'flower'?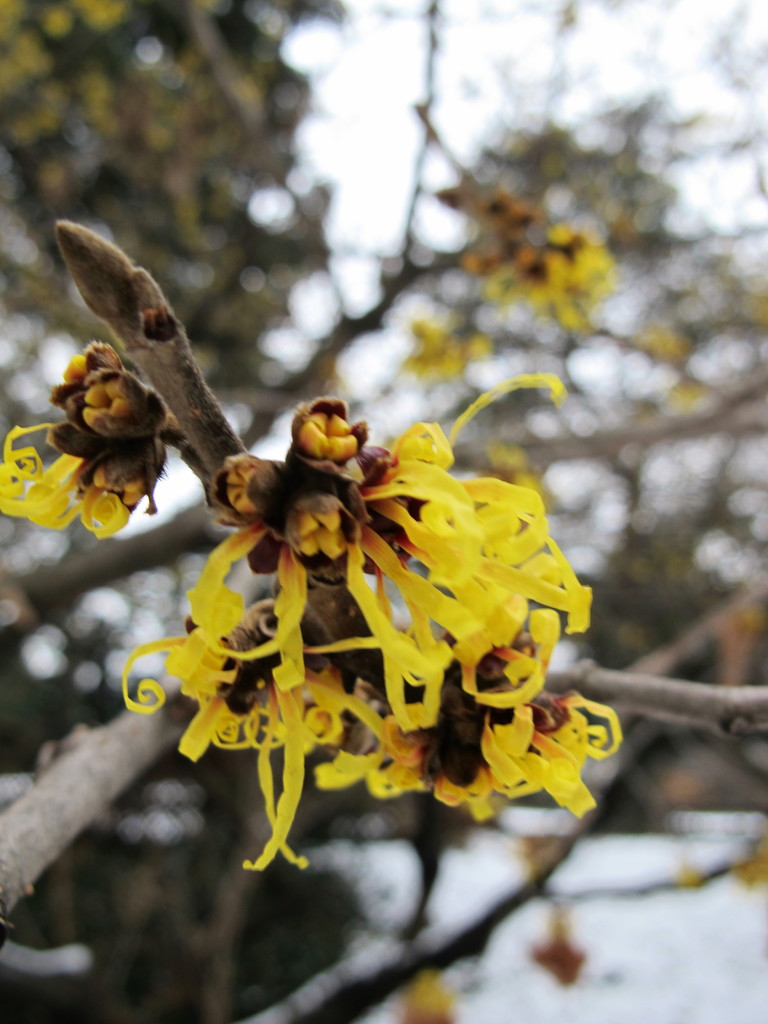
detection(290, 398, 375, 485)
